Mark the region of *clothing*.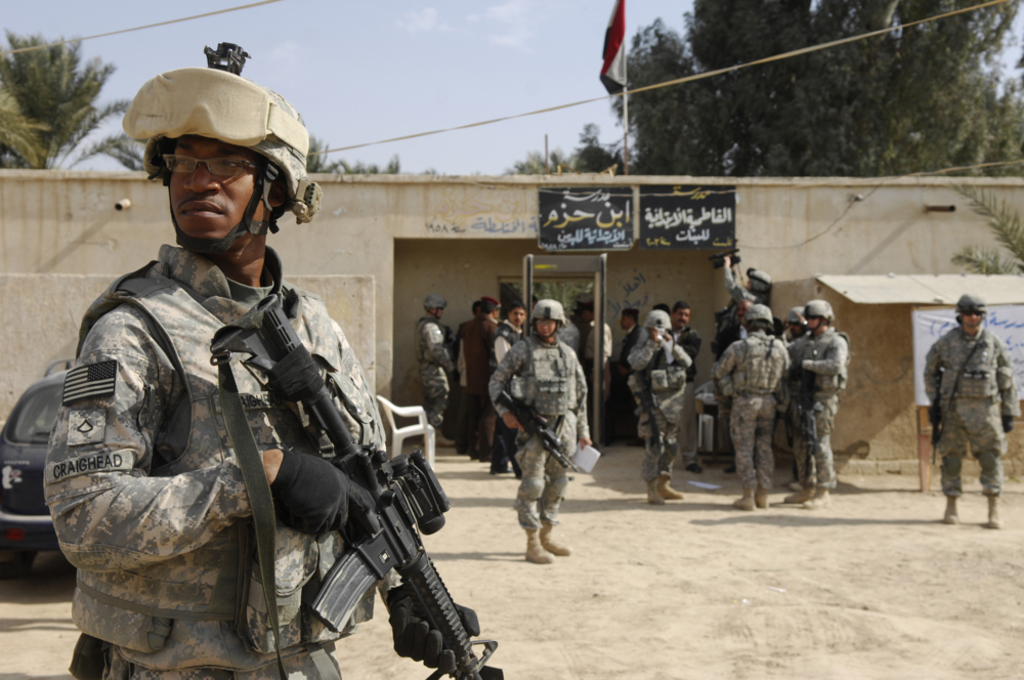
Region: detection(45, 243, 387, 679).
